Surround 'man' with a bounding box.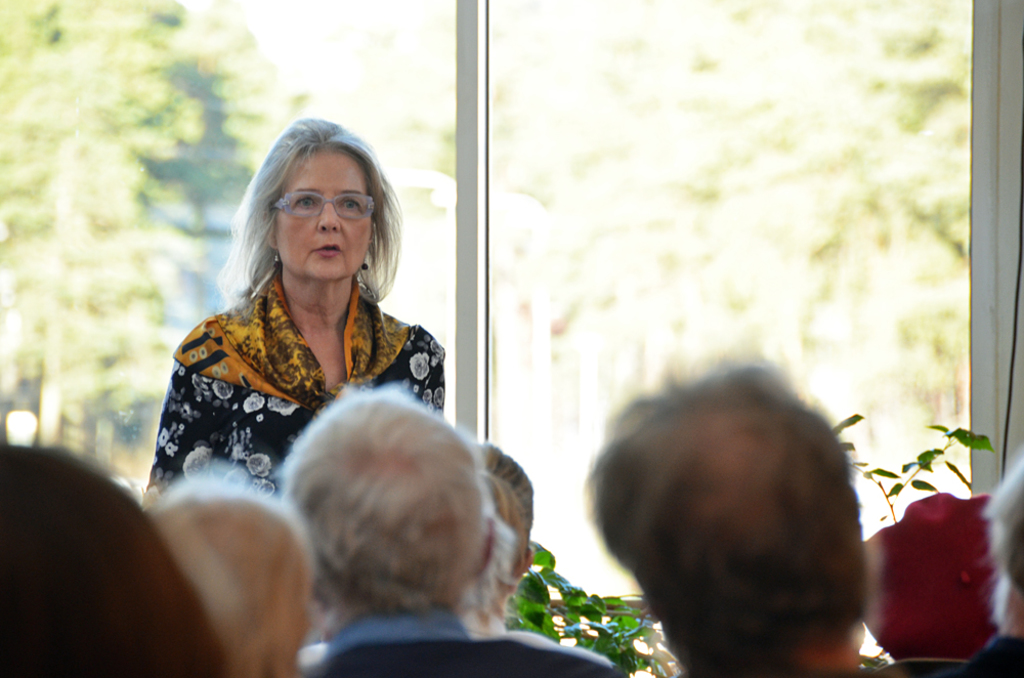
{"left": 544, "top": 351, "right": 924, "bottom": 677}.
